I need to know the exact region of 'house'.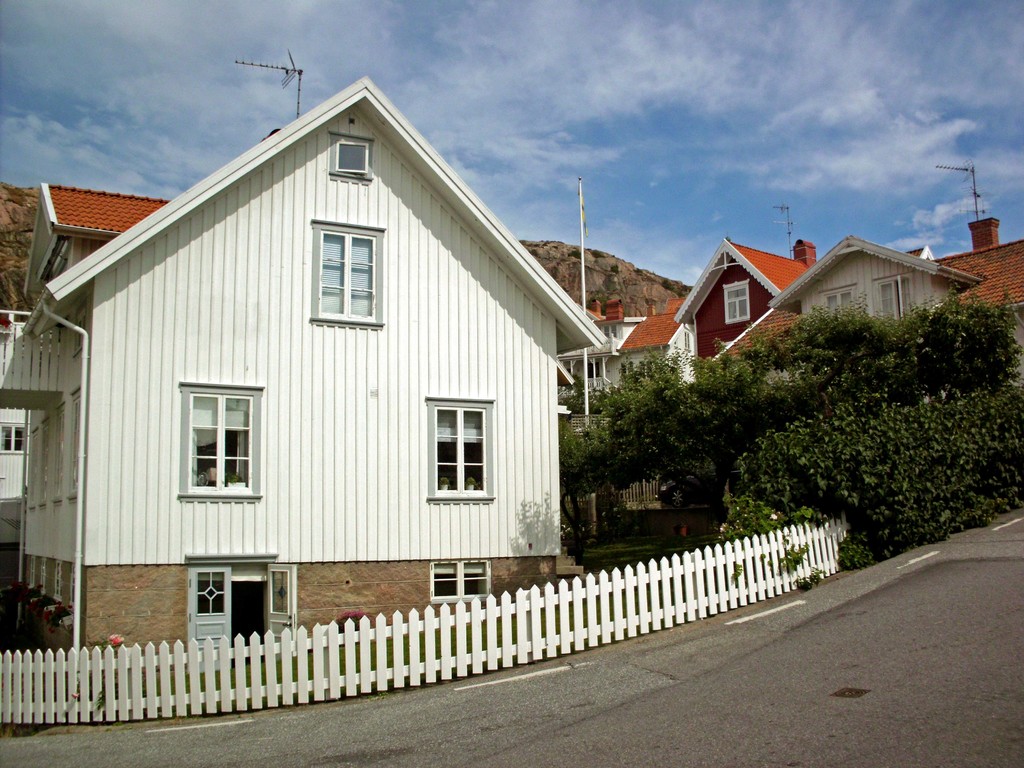
Region: 945:216:1023:409.
